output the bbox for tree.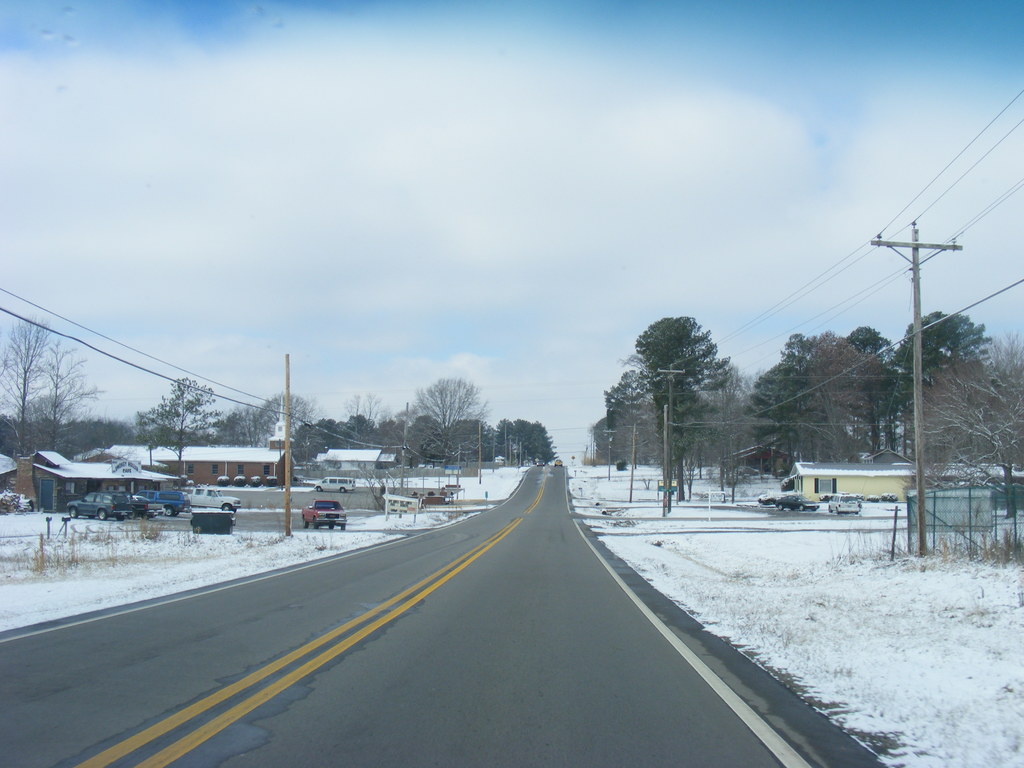
750:324:815:486.
